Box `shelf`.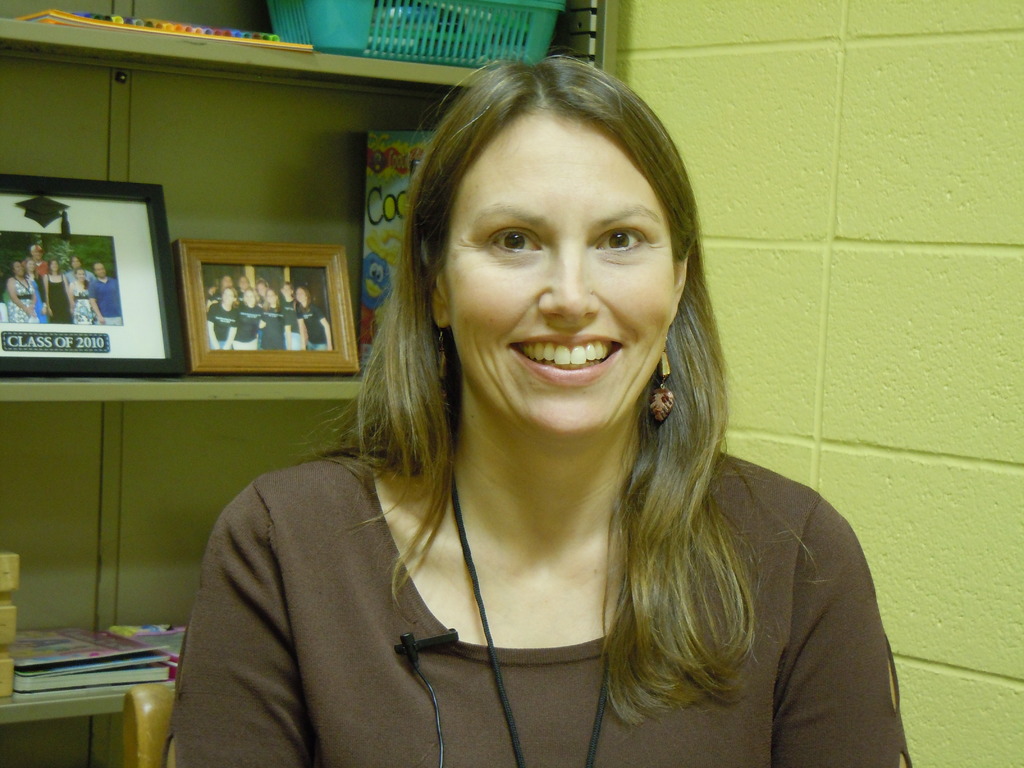
region(0, 0, 608, 84).
